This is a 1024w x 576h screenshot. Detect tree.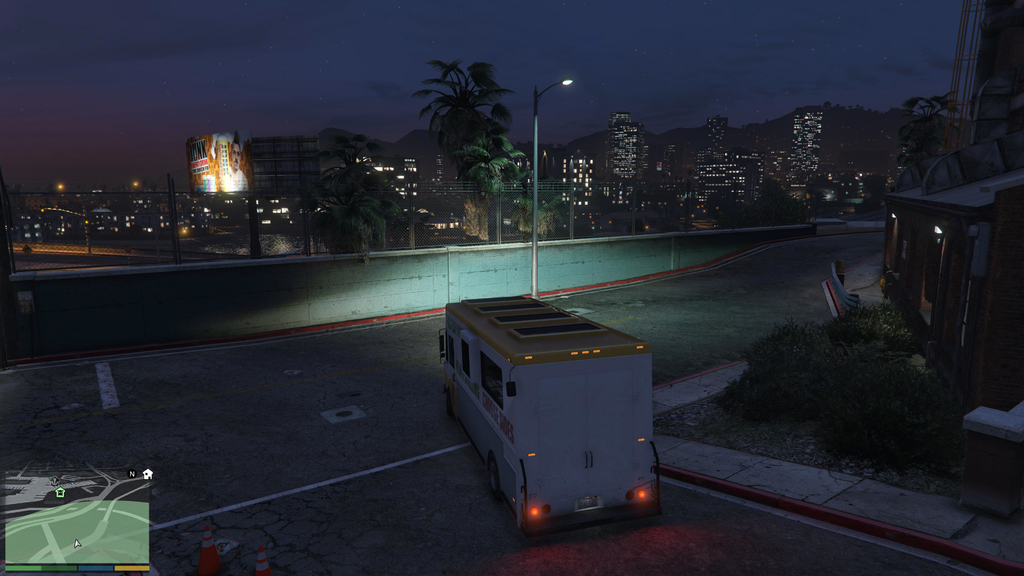
509:193:570:243.
